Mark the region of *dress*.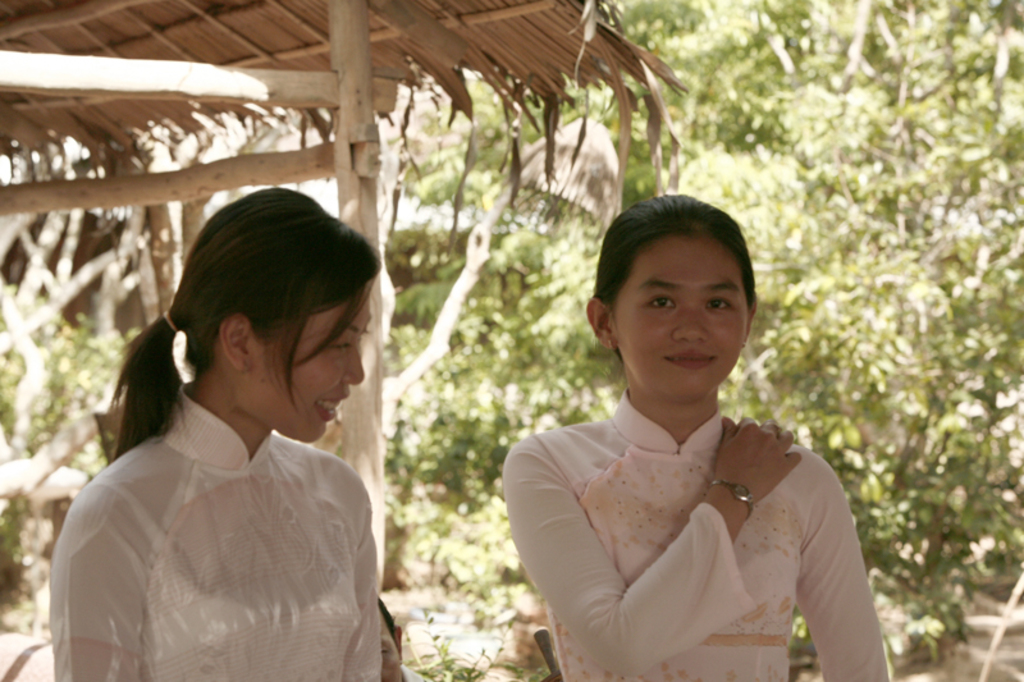
Region: box=[47, 386, 383, 681].
